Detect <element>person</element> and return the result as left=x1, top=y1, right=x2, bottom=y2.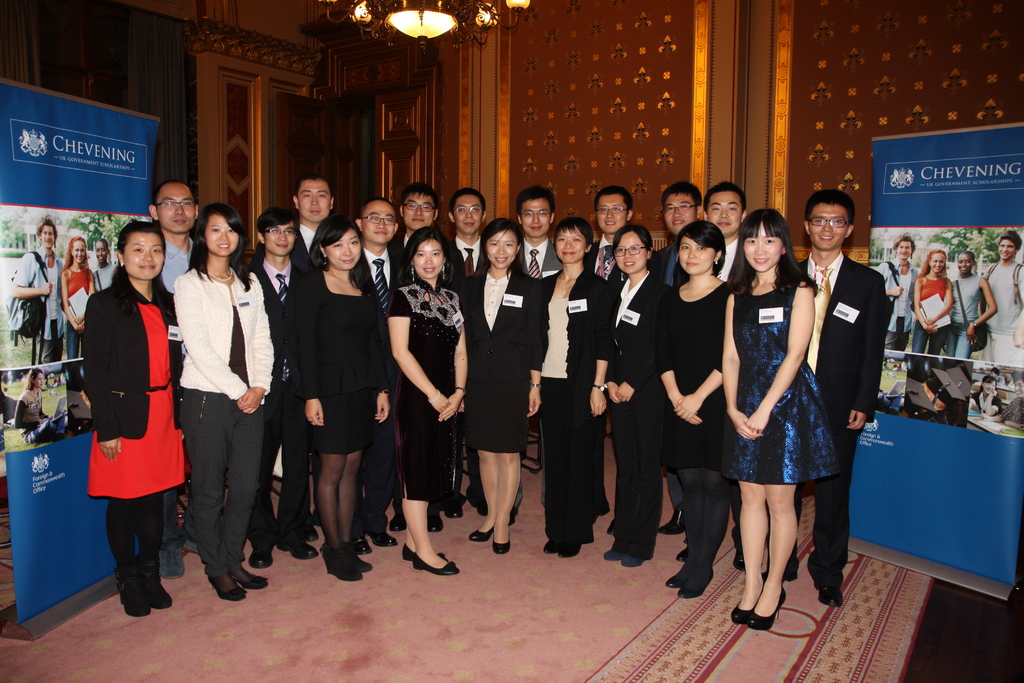
left=877, top=231, right=918, bottom=353.
